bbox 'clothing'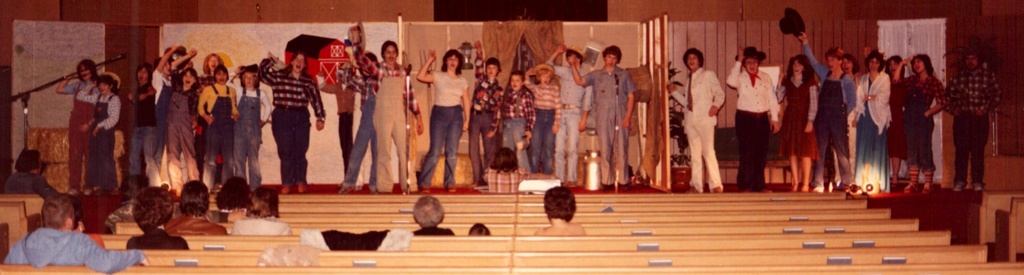
803, 43, 859, 187
